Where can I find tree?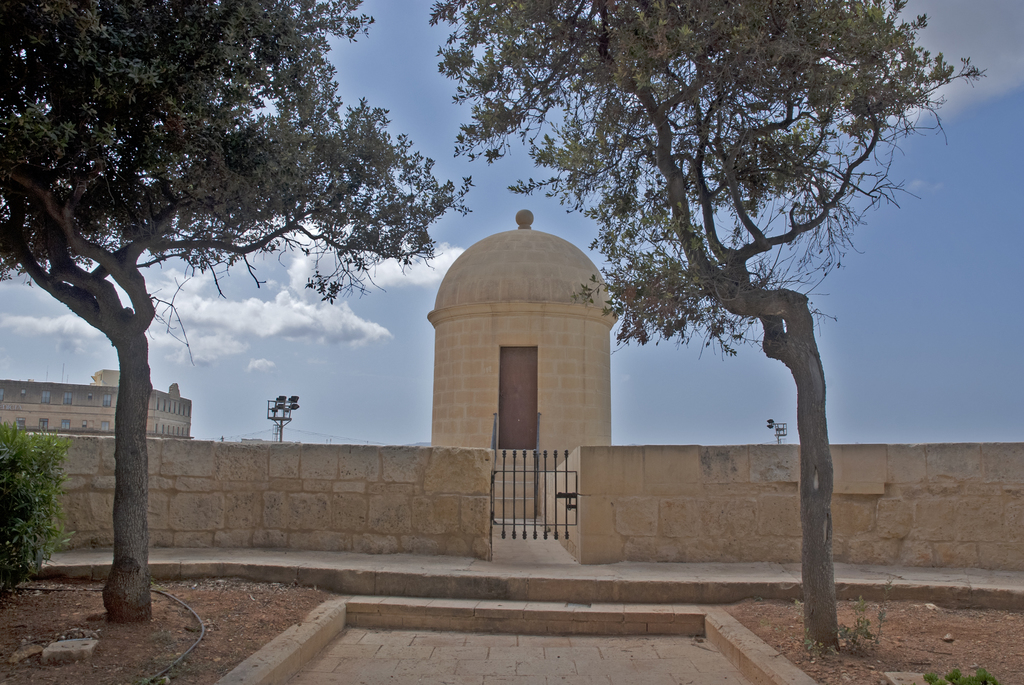
You can find it at select_region(18, 41, 429, 549).
